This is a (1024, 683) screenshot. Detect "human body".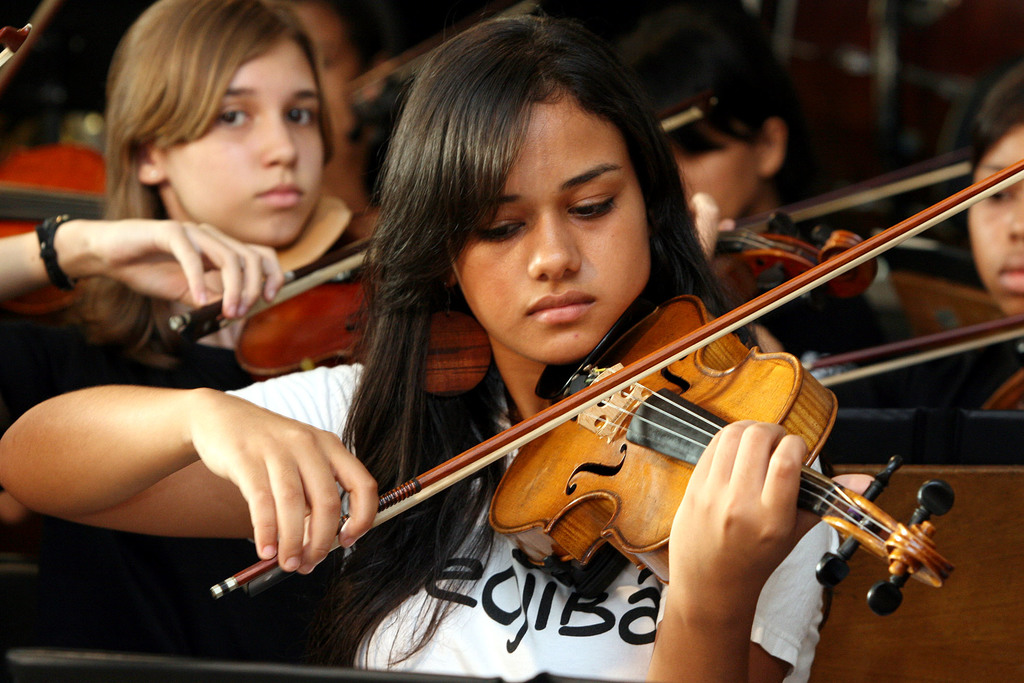
913 342 1023 415.
